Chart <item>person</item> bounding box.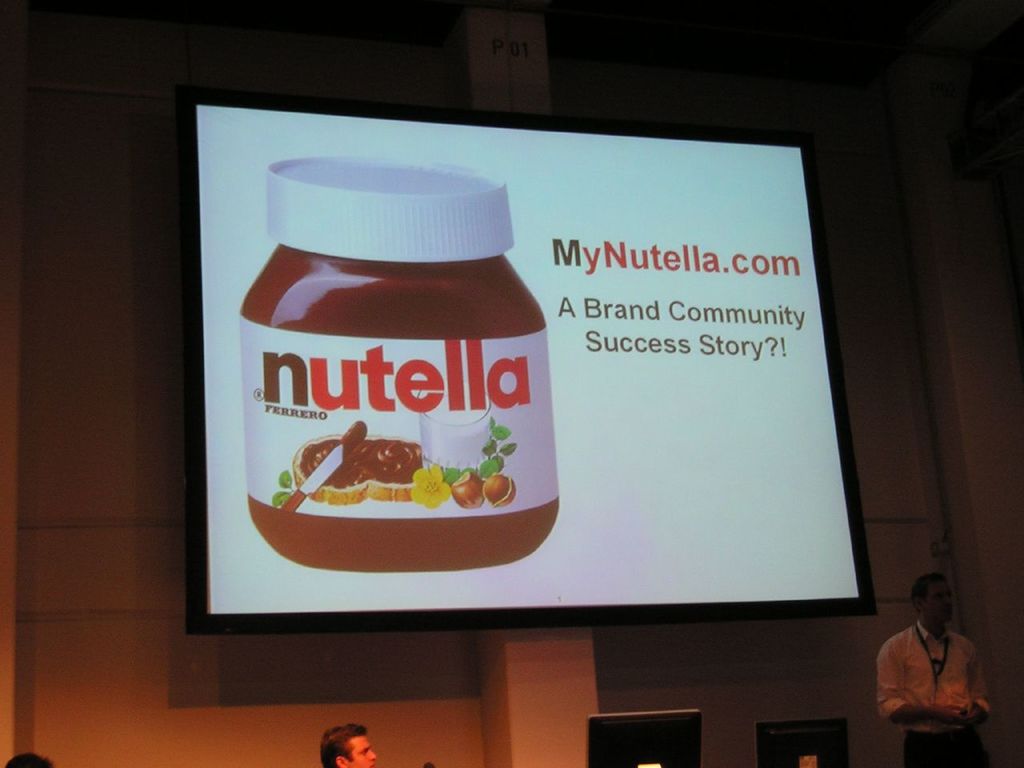
Charted: 873:570:1001:767.
